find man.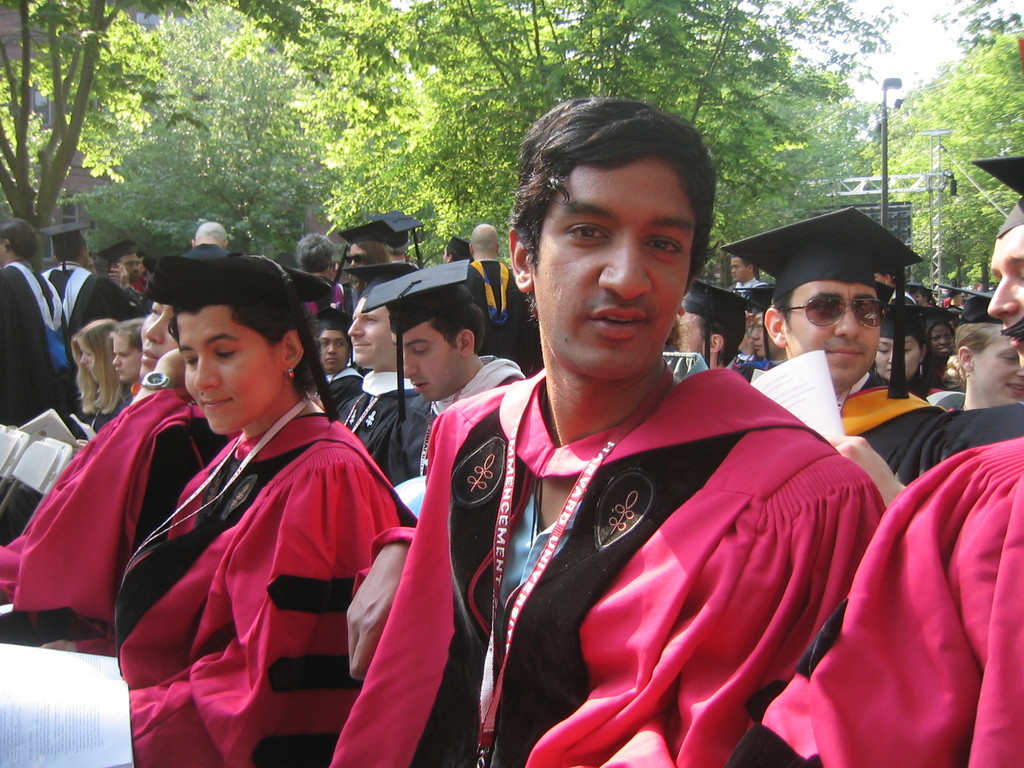
x1=0 y1=280 x2=216 y2=650.
